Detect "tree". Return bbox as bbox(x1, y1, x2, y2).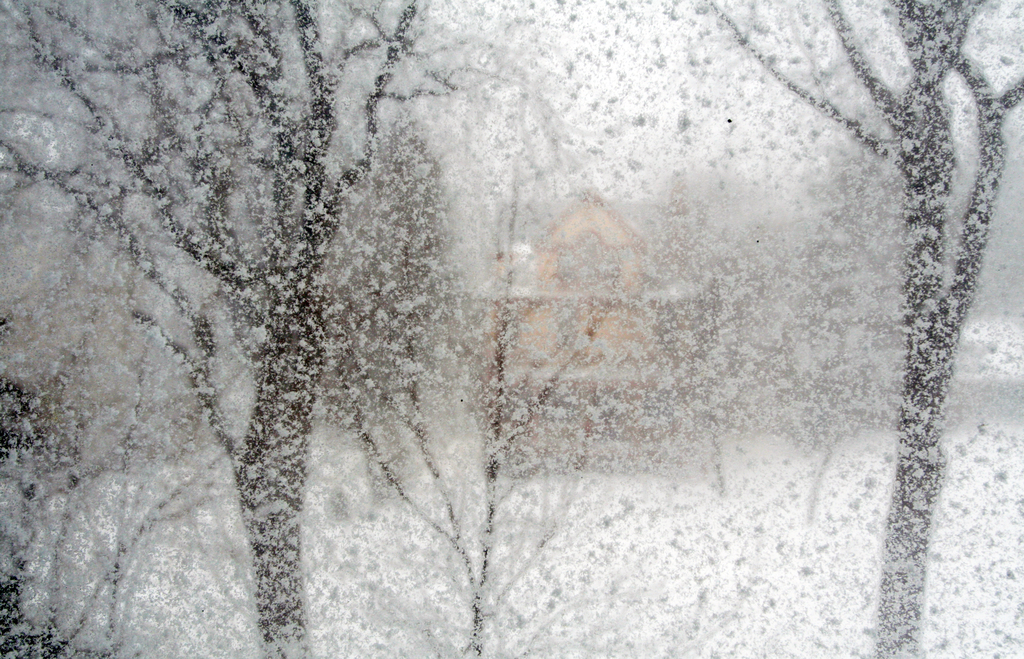
bbox(0, 0, 1023, 658).
